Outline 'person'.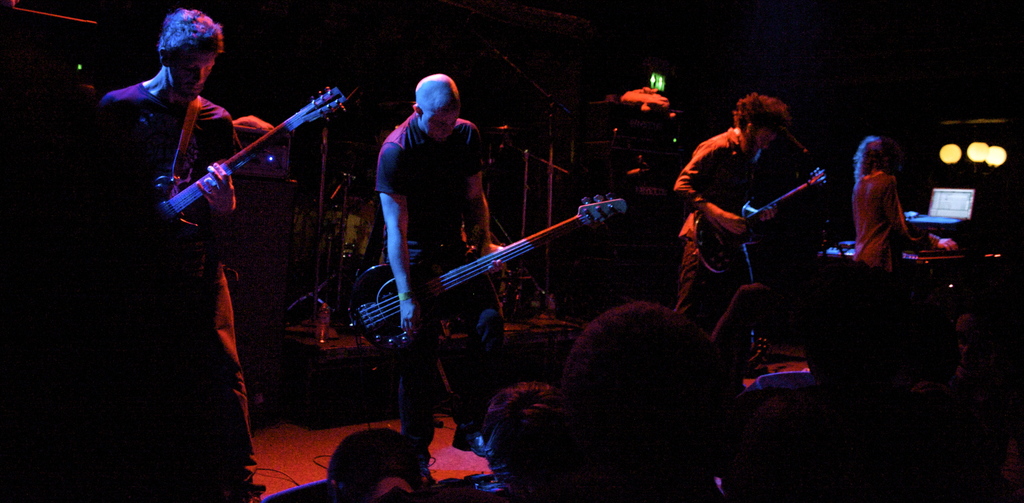
Outline: bbox=[850, 135, 955, 276].
